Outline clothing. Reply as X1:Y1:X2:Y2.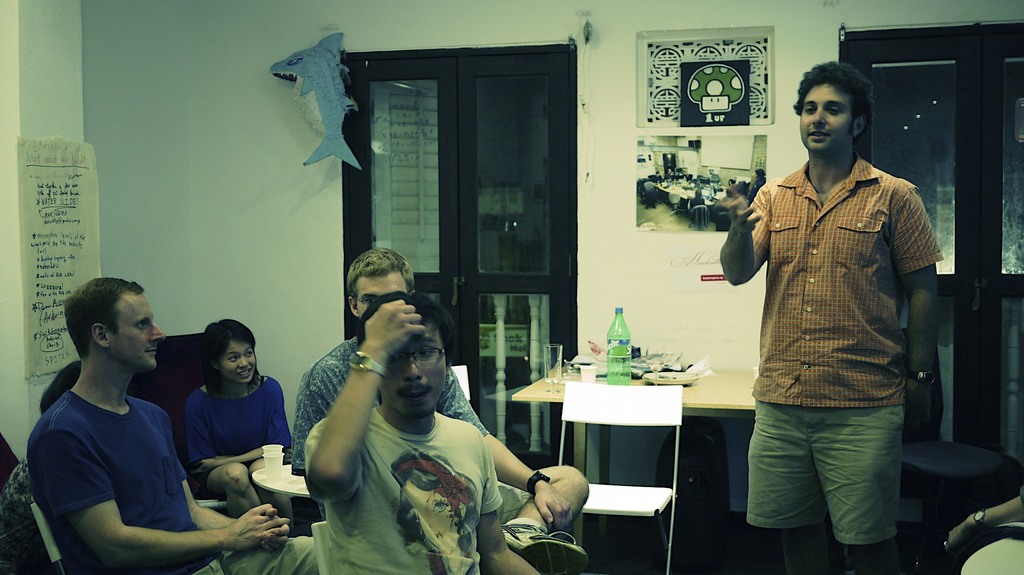
32:390:317:574.
